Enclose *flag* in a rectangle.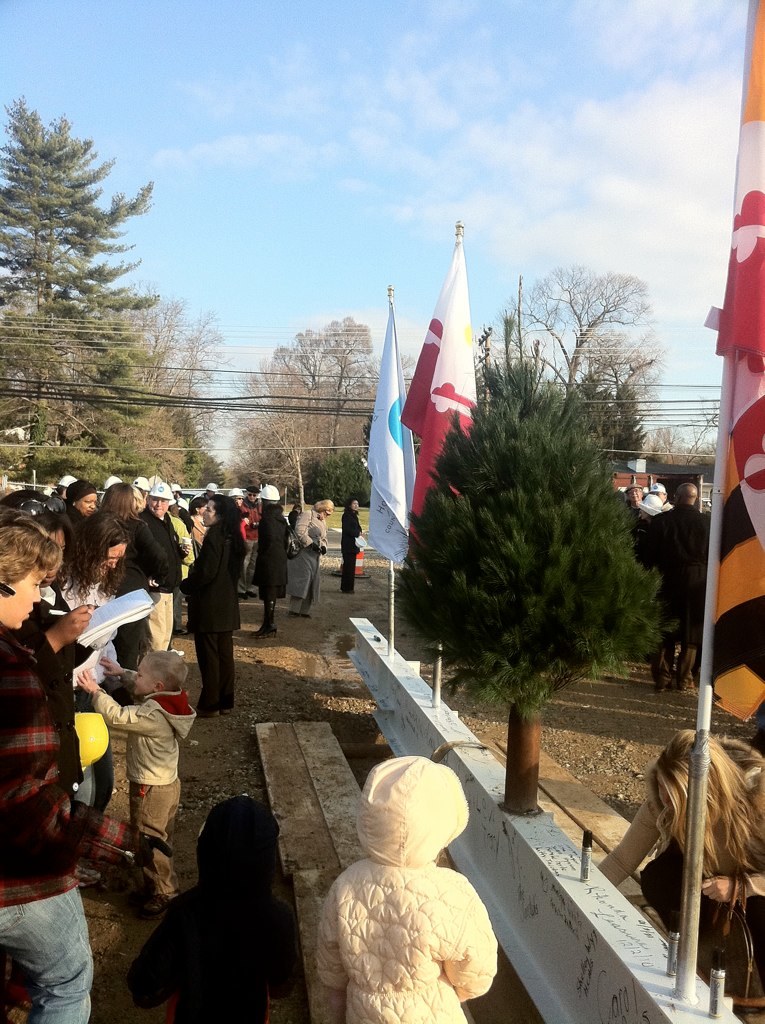
(x1=363, y1=289, x2=407, y2=567).
